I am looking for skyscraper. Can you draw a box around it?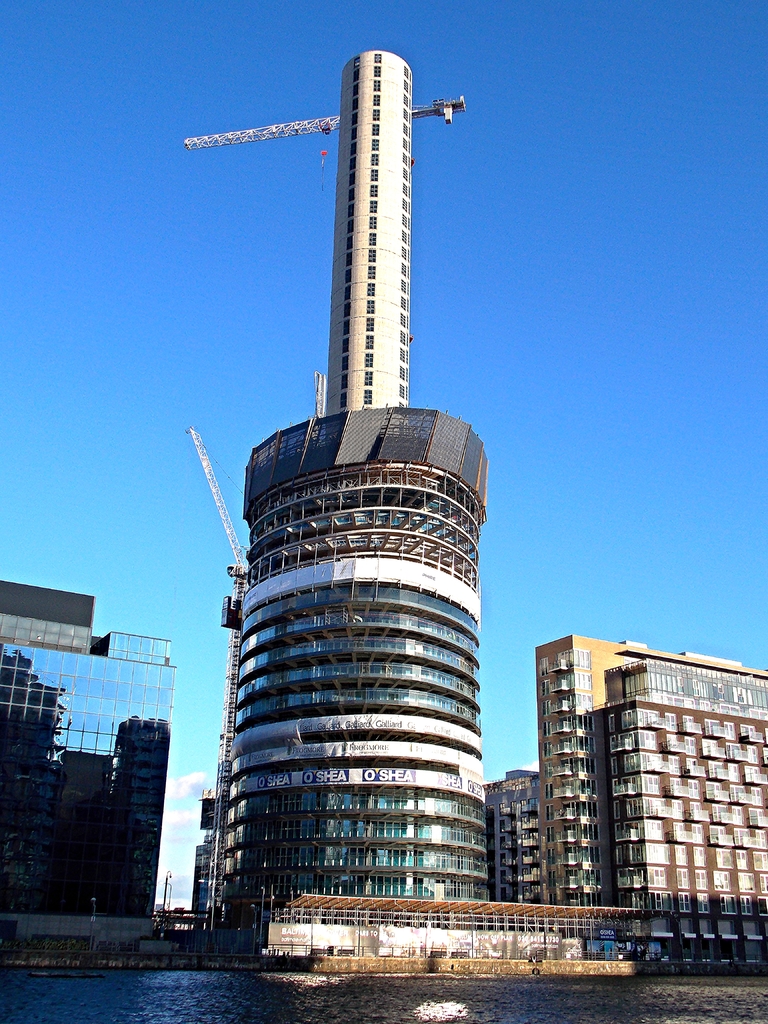
Sure, the bounding box is 201:48:490:924.
